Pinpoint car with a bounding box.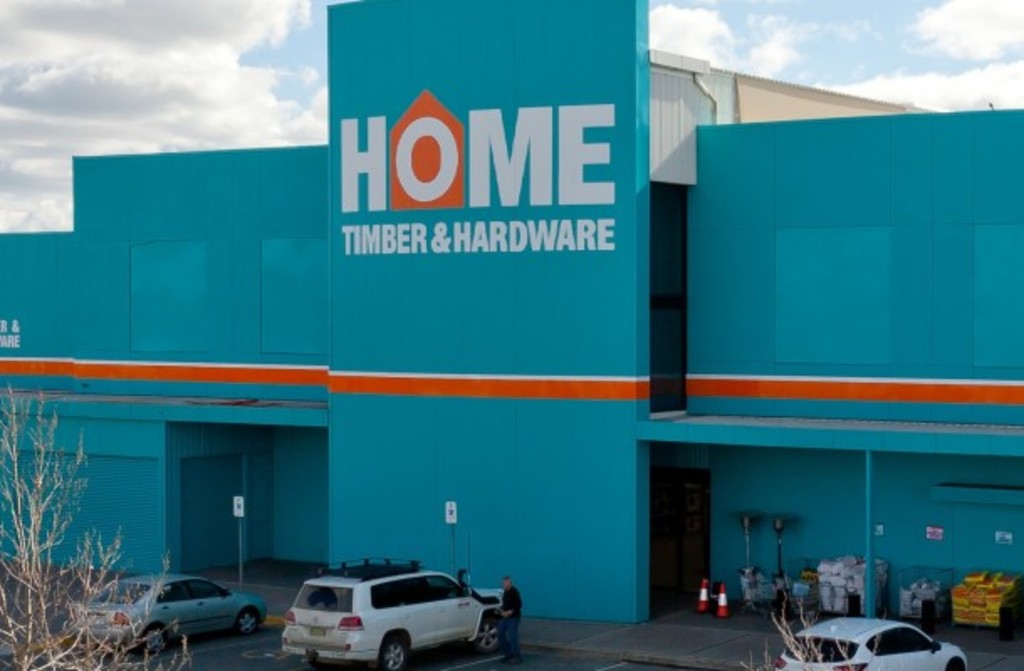
{"left": 284, "top": 554, "right": 504, "bottom": 669}.
